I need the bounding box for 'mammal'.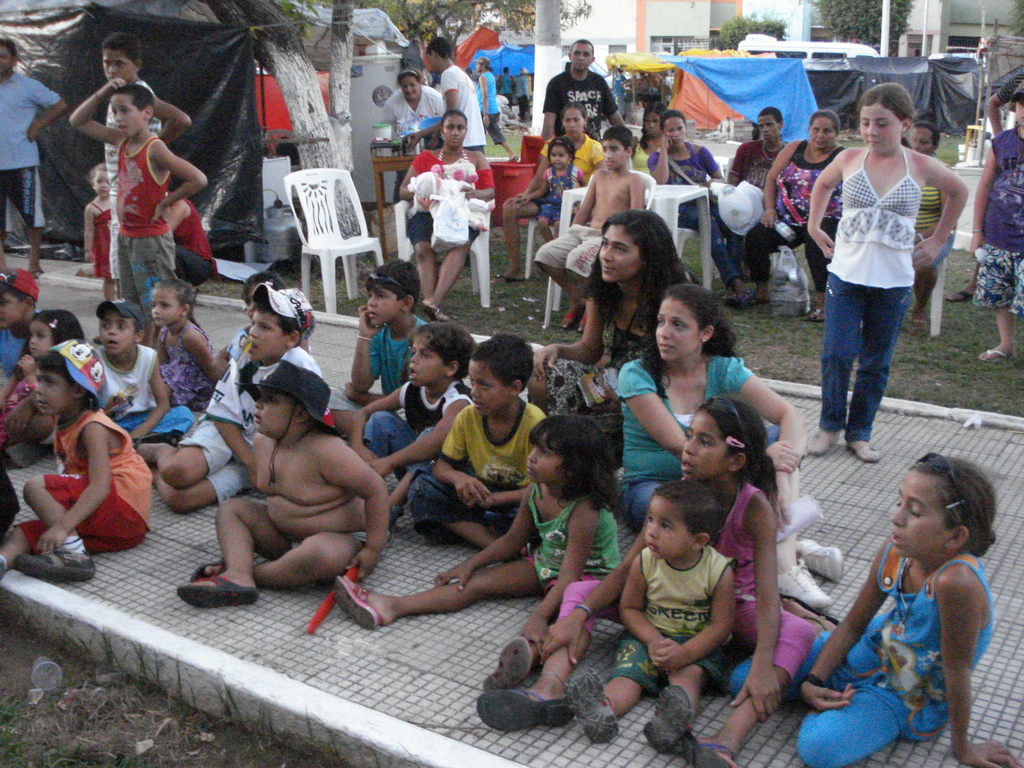
Here it is: <box>512,140,591,241</box>.
